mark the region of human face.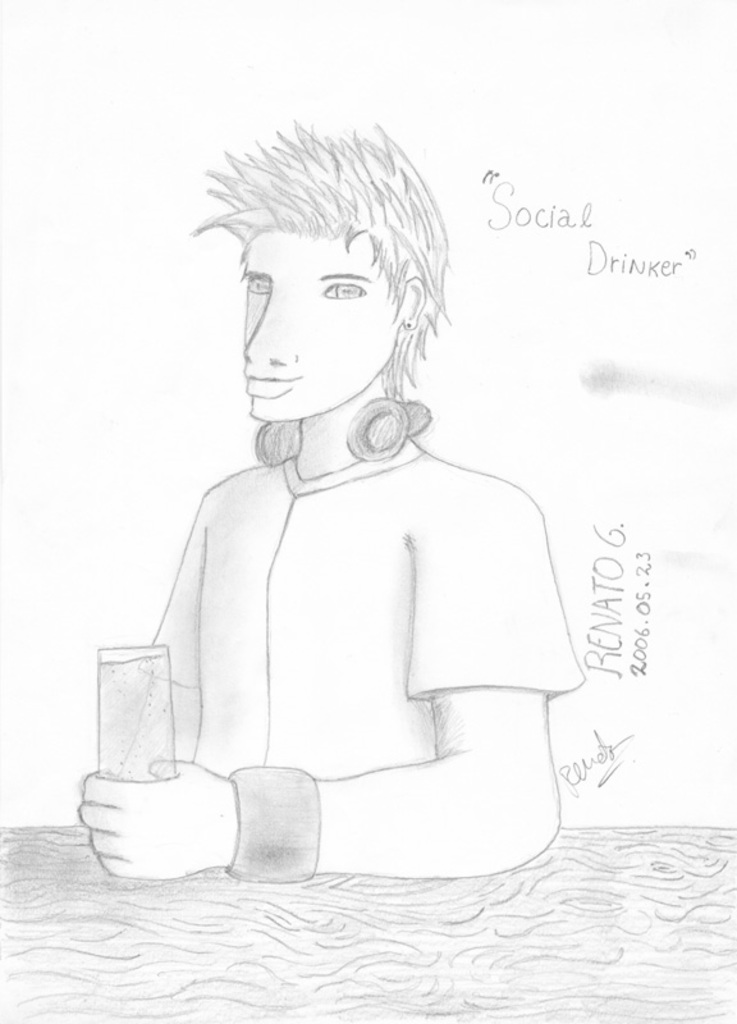
Region: 243, 228, 398, 425.
